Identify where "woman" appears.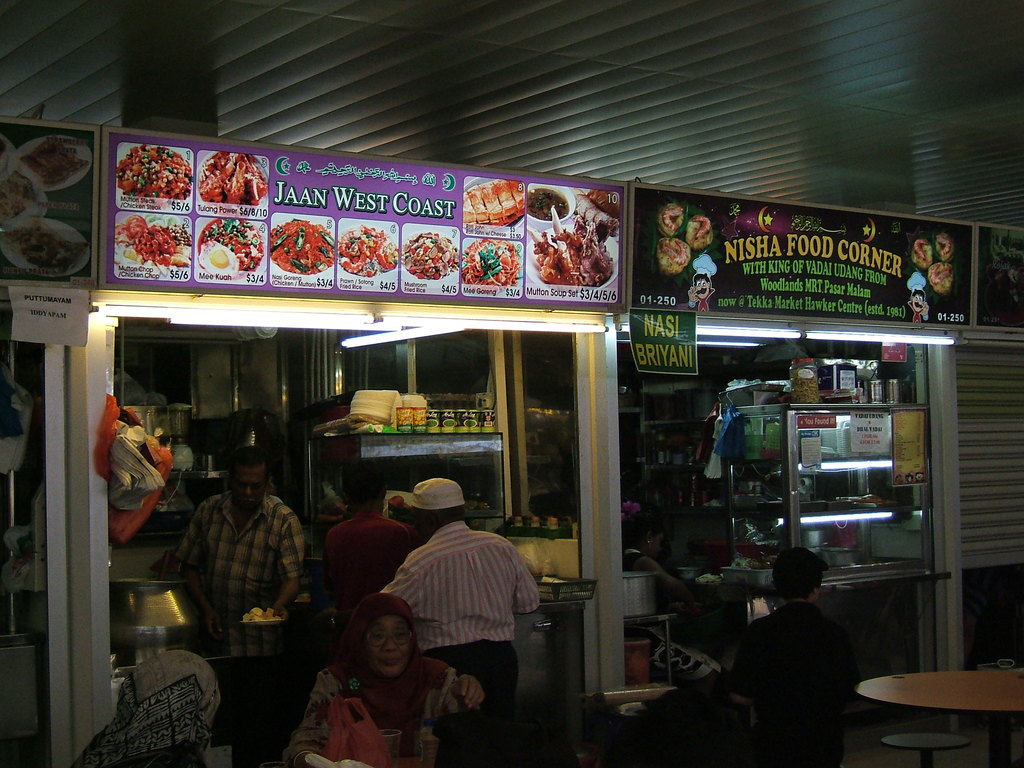
Appears at [285,595,465,764].
